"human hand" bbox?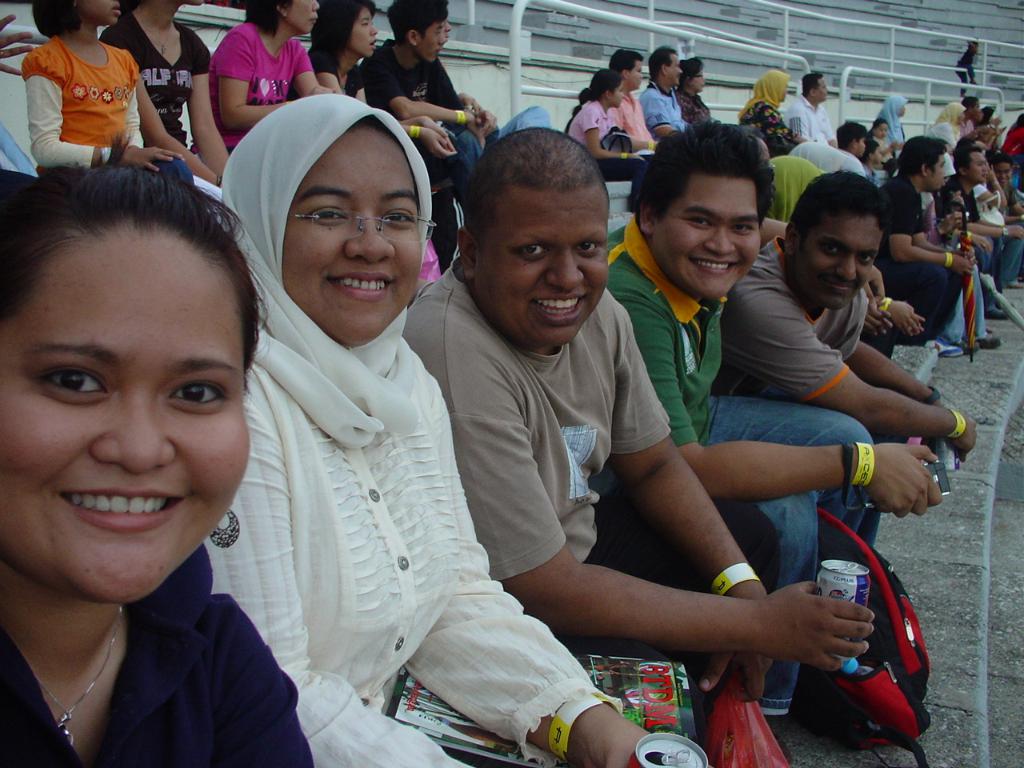
<box>870,306,891,344</box>
